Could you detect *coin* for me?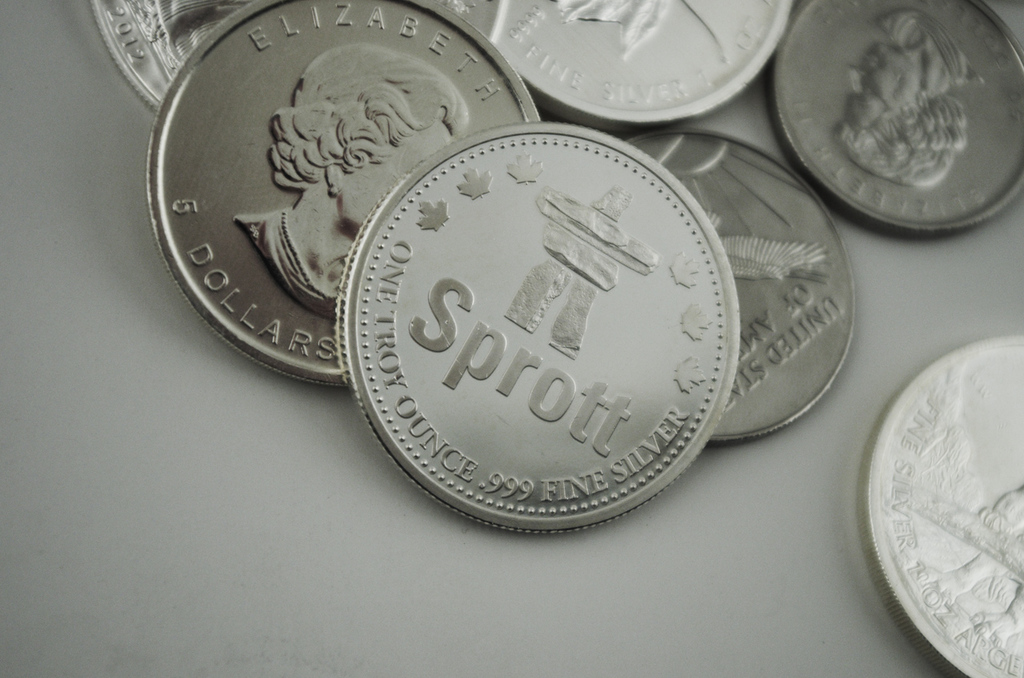
Detection result: bbox=(857, 331, 1023, 677).
